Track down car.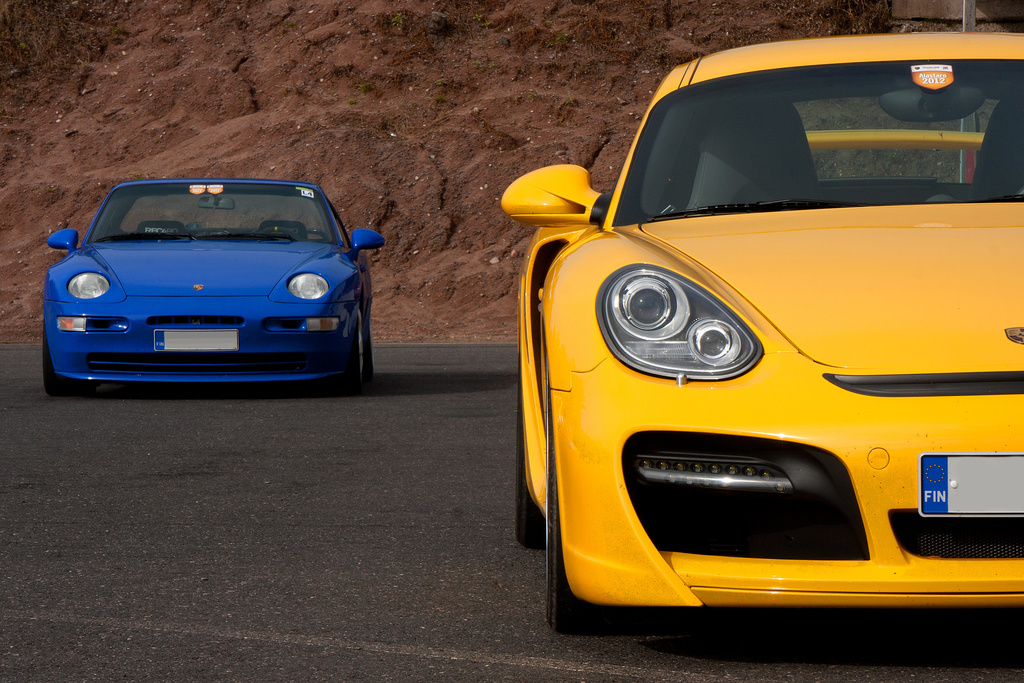
Tracked to box(42, 176, 385, 395).
